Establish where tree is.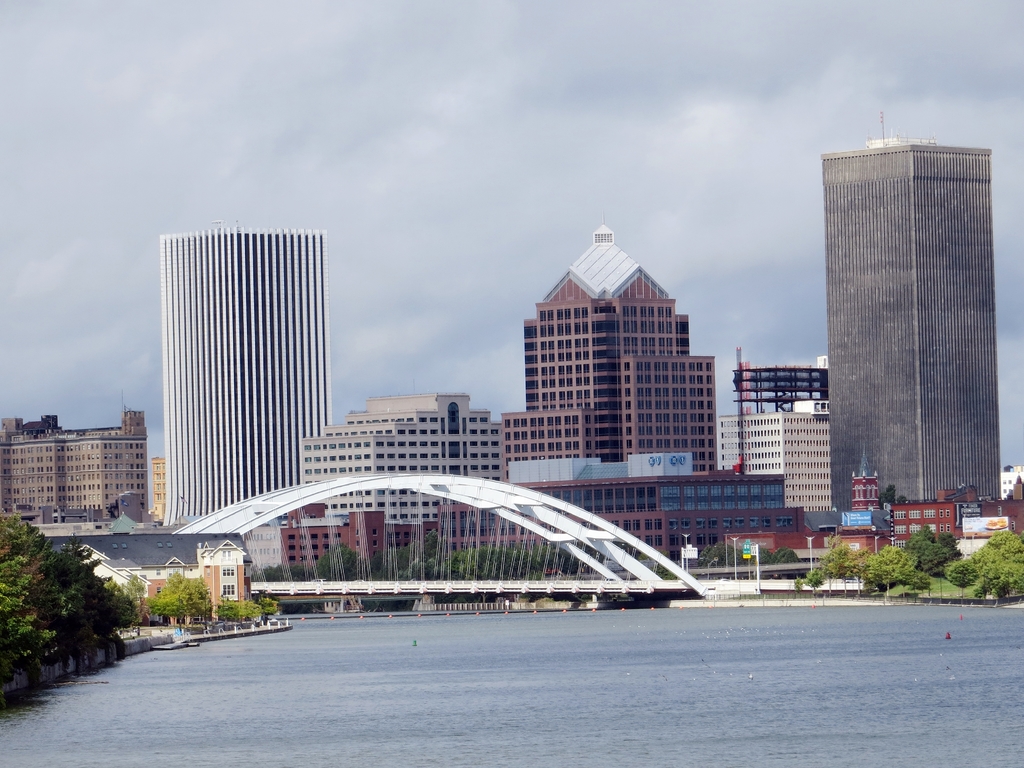
Established at 904, 520, 961, 577.
